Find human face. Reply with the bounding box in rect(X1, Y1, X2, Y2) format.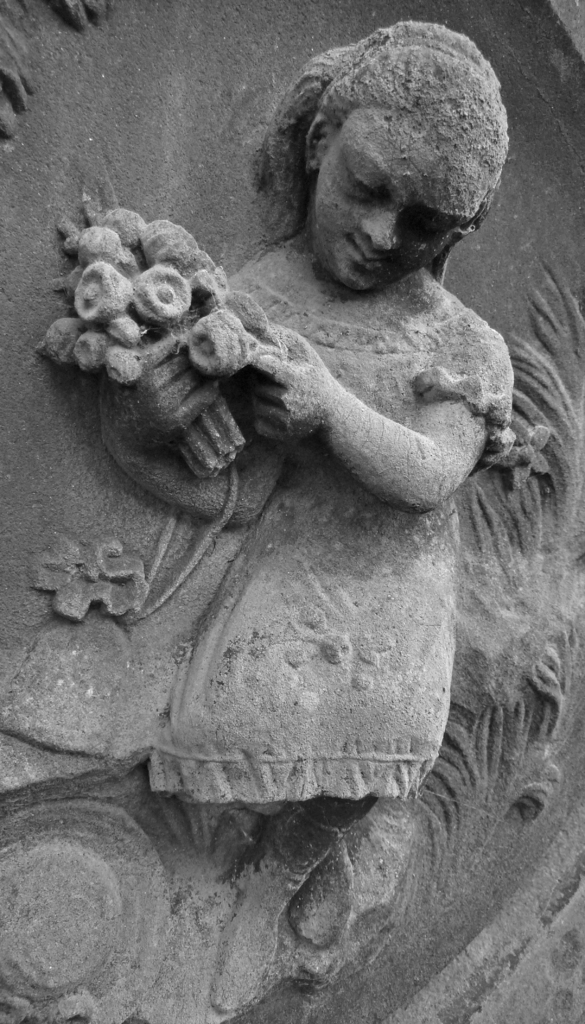
rect(310, 106, 454, 294).
